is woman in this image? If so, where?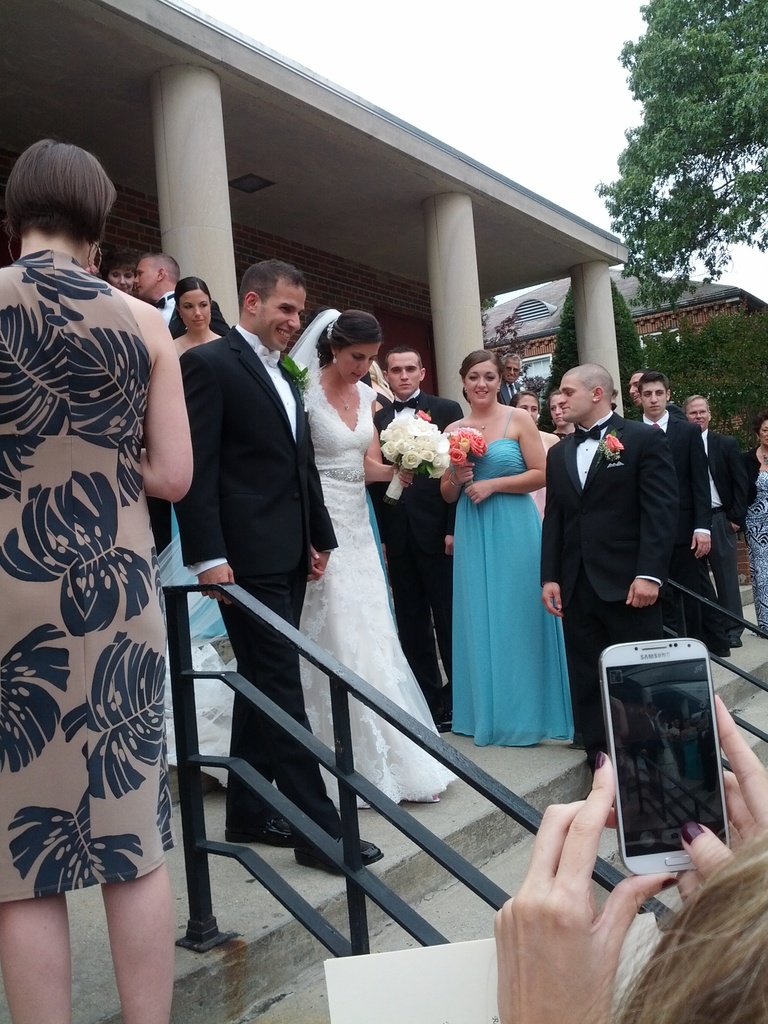
Yes, at [x1=493, y1=690, x2=767, y2=1023].
